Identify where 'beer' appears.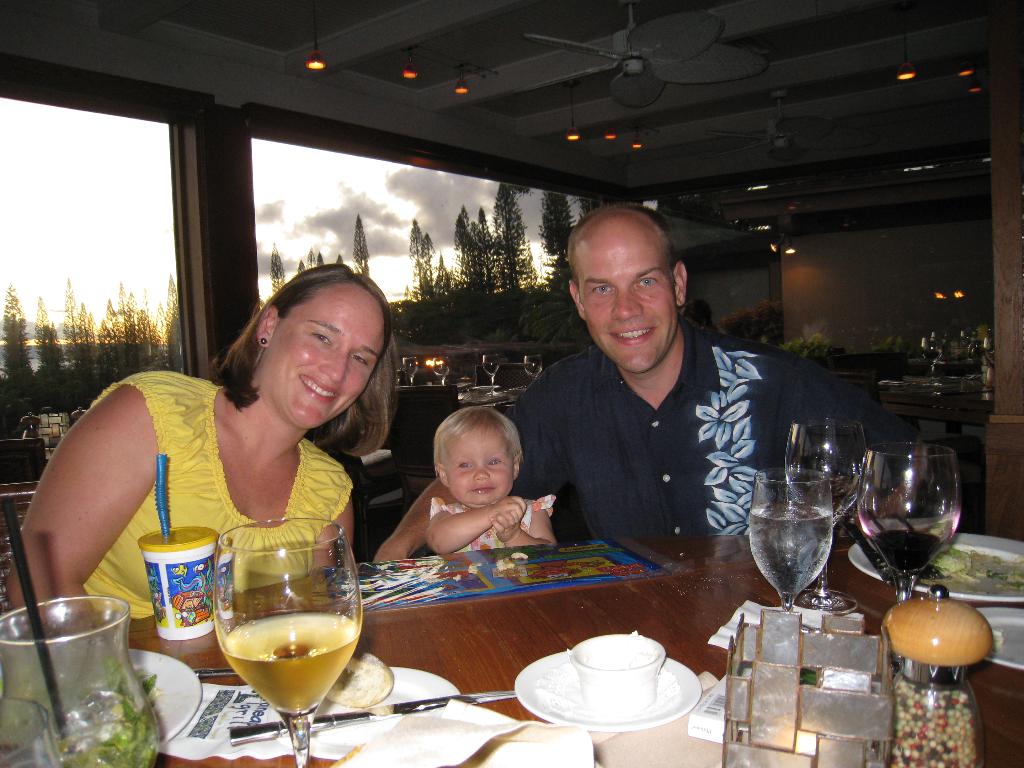
Appears at Rect(852, 431, 969, 621).
